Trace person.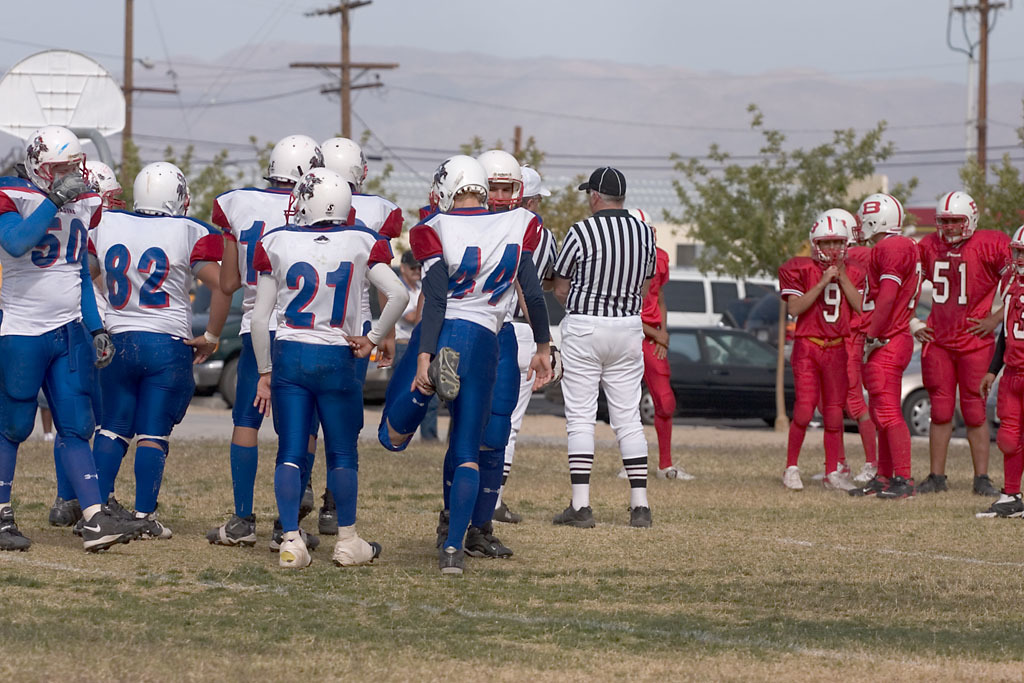
Traced to (x1=211, y1=134, x2=323, y2=544).
